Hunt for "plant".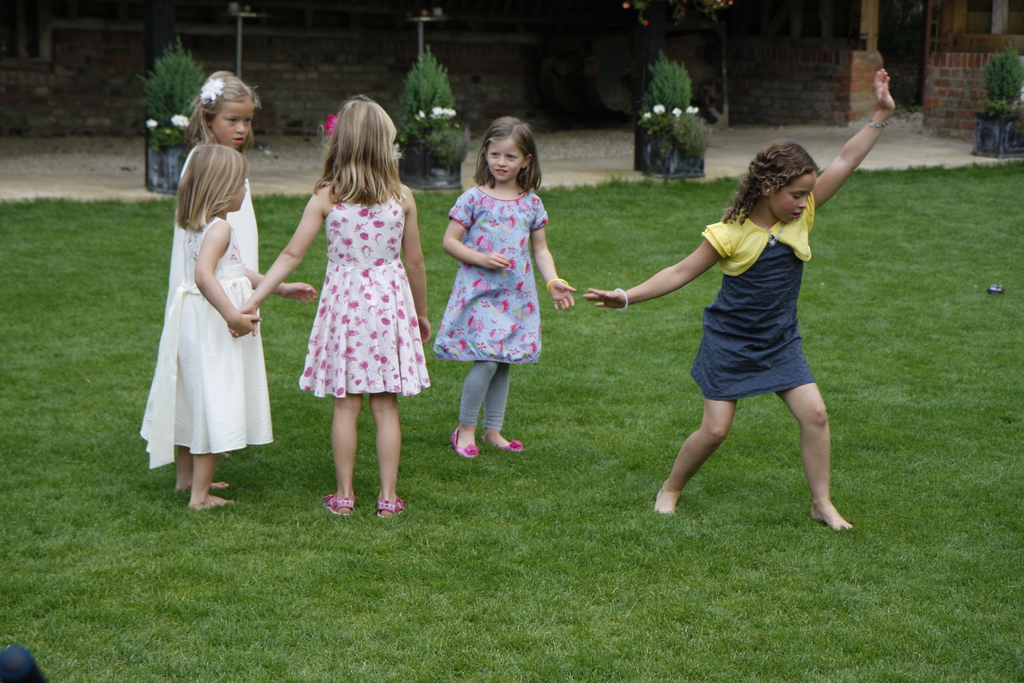
Hunted down at pyautogui.locateOnScreen(635, 43, 699, 136).
